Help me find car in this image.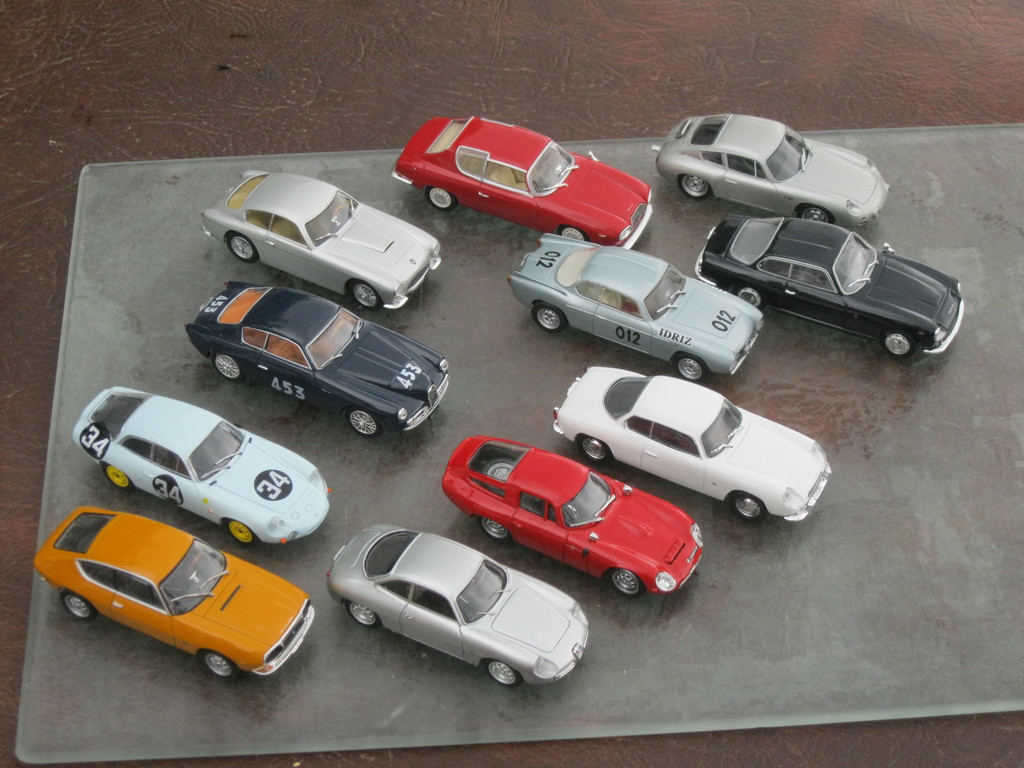
Found it: <box>70,379,337,548</box>.
